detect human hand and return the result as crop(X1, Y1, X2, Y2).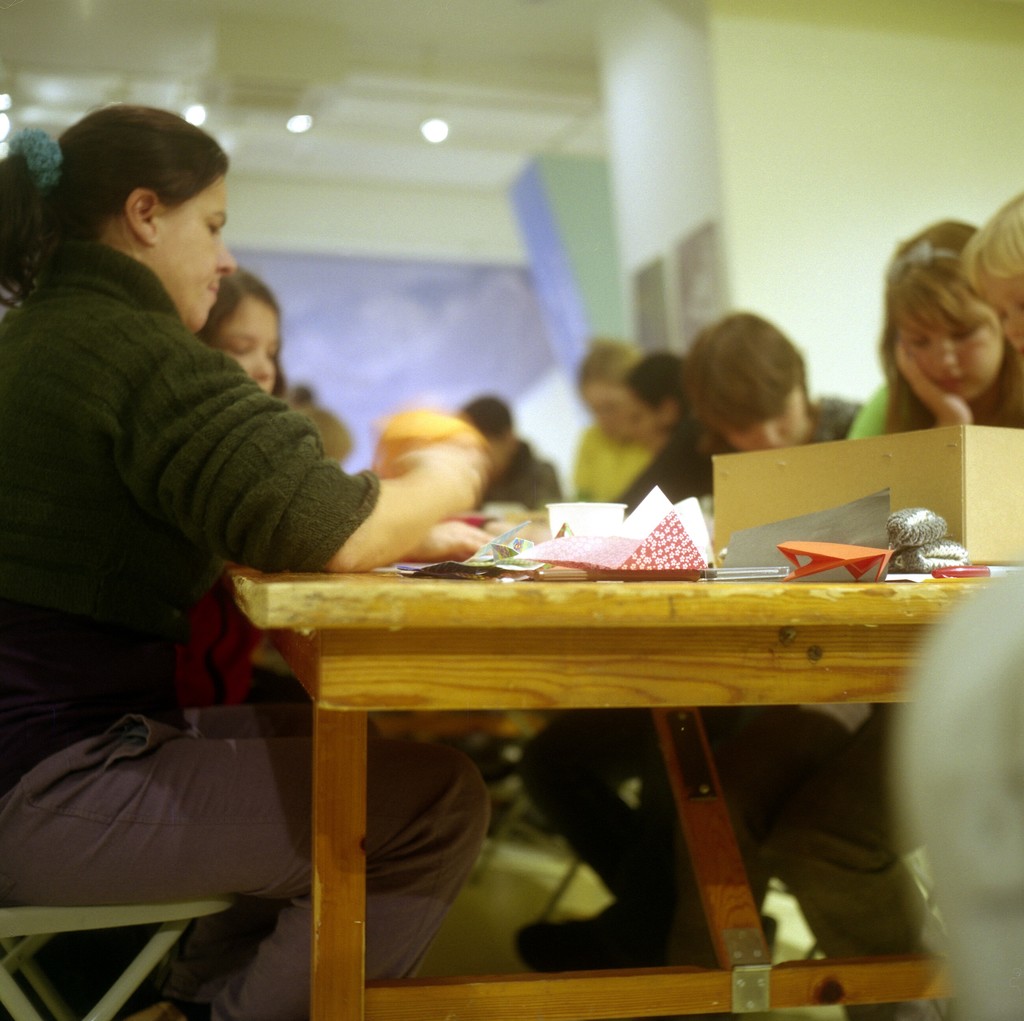
crop(408, 442, 486, 515).
